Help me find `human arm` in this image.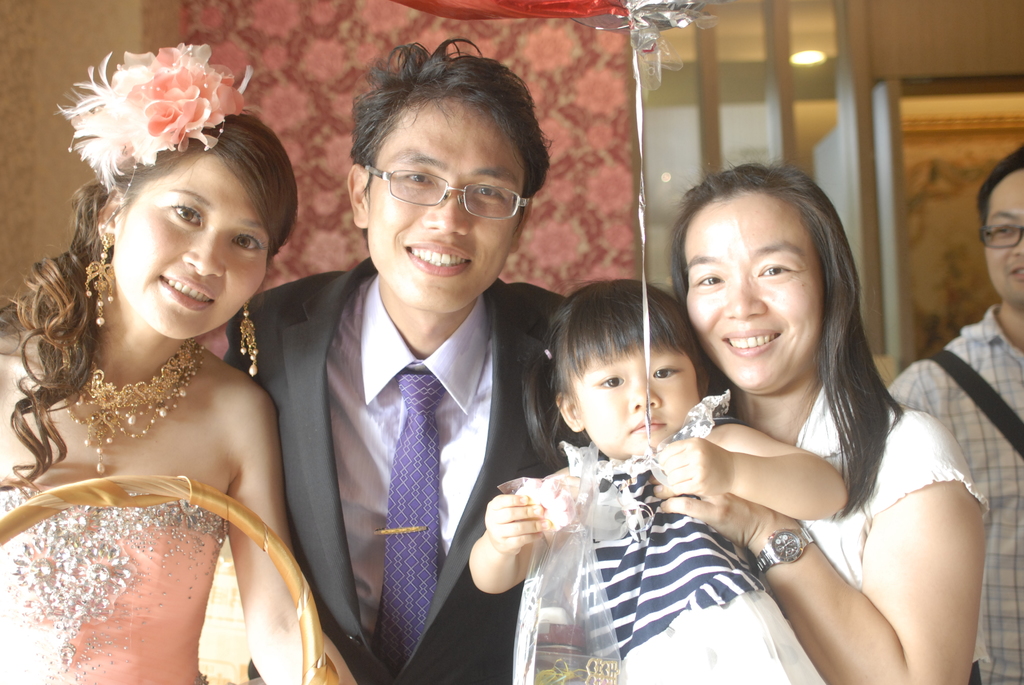
Found it: (670,413,994,684).
